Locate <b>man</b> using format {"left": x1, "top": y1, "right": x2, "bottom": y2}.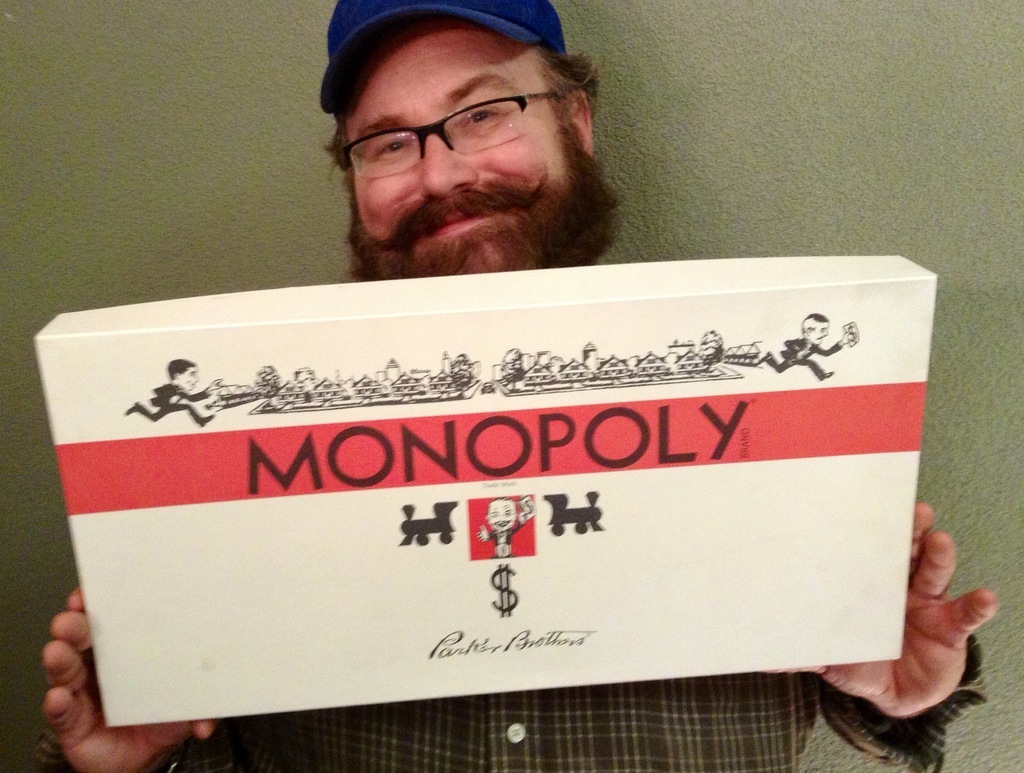
{"left": 44, "top": 0, "right": 1009, "bottom": 772}.
